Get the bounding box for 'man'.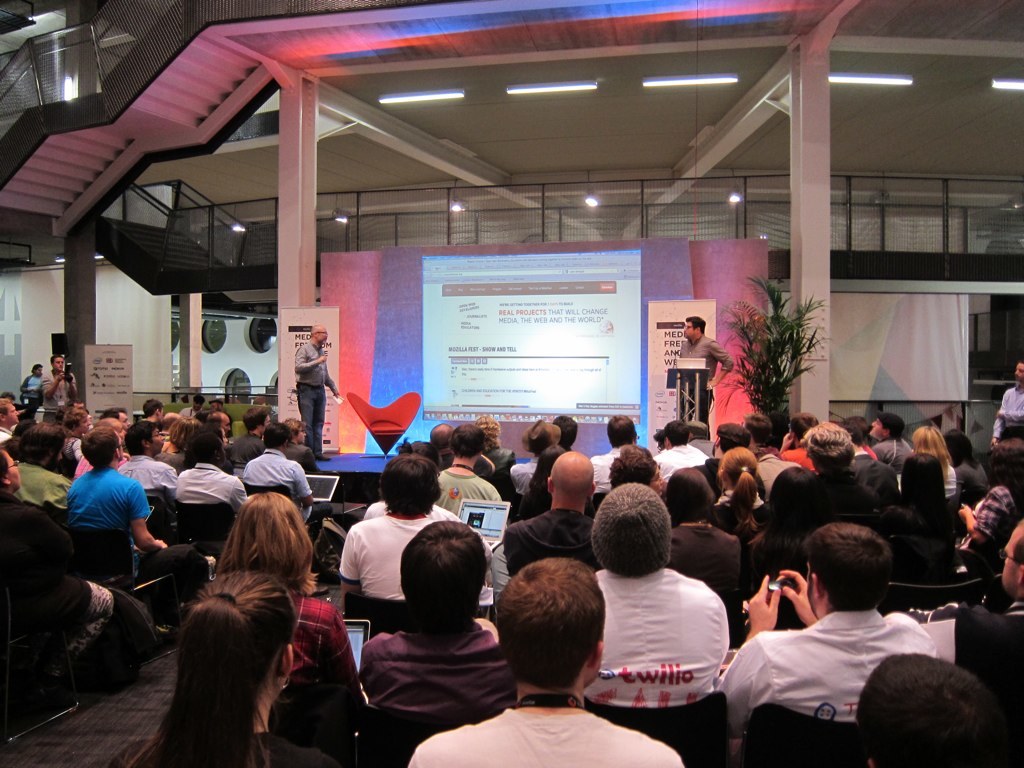
detection(995, 517, 1023, 620).
